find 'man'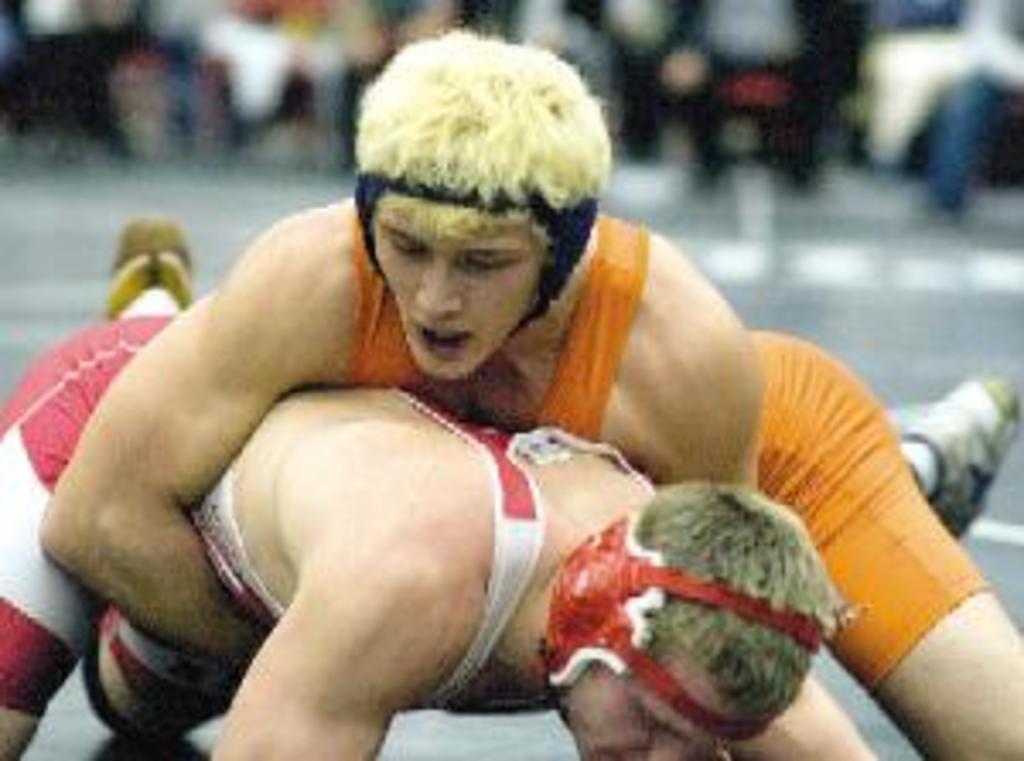
[x1=0, y1=201, x2=877, y2=758]
